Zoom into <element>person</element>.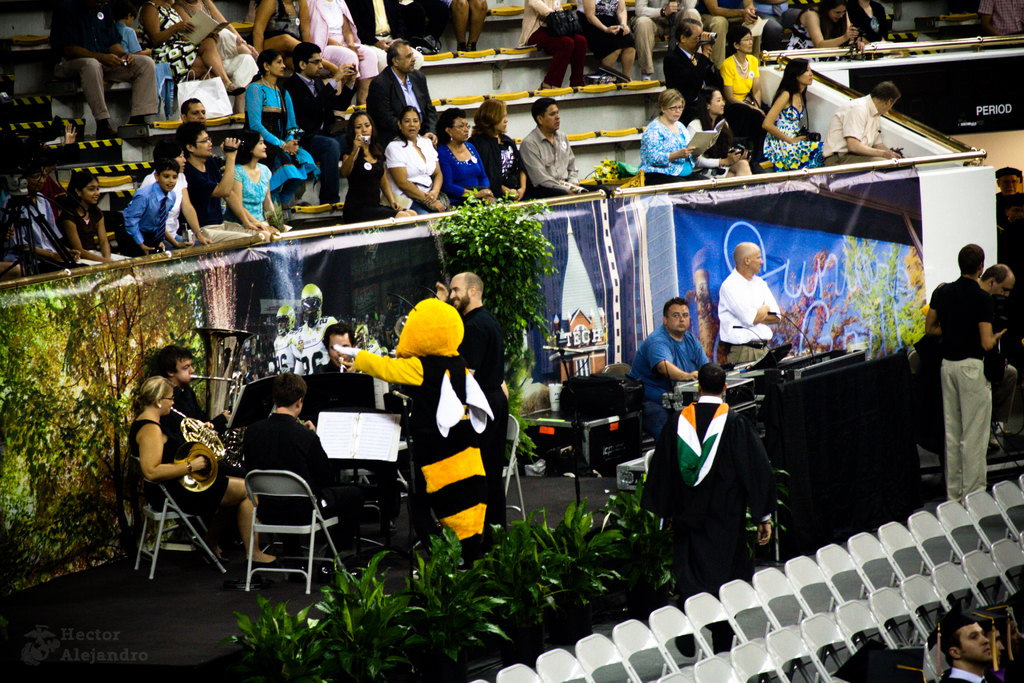
Zoom target: crop(134, 0, 250, 98).
